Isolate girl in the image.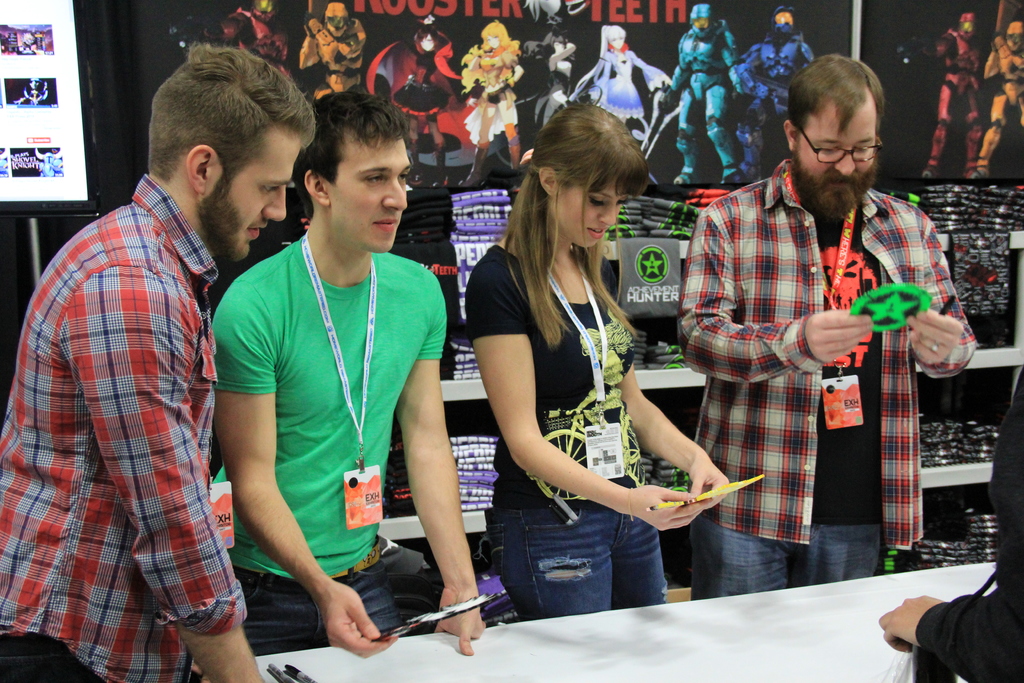
Isolated region: (left=570, top=24, right=669, bottom=124).
